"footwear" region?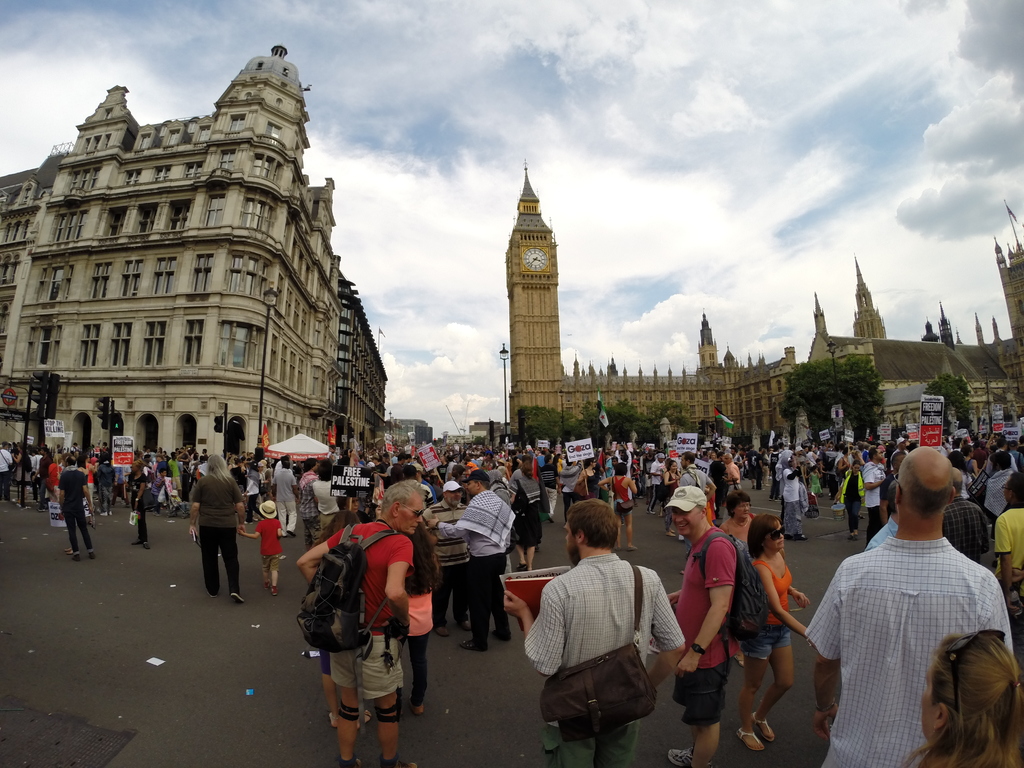
<box>286,529,295,536</box>
